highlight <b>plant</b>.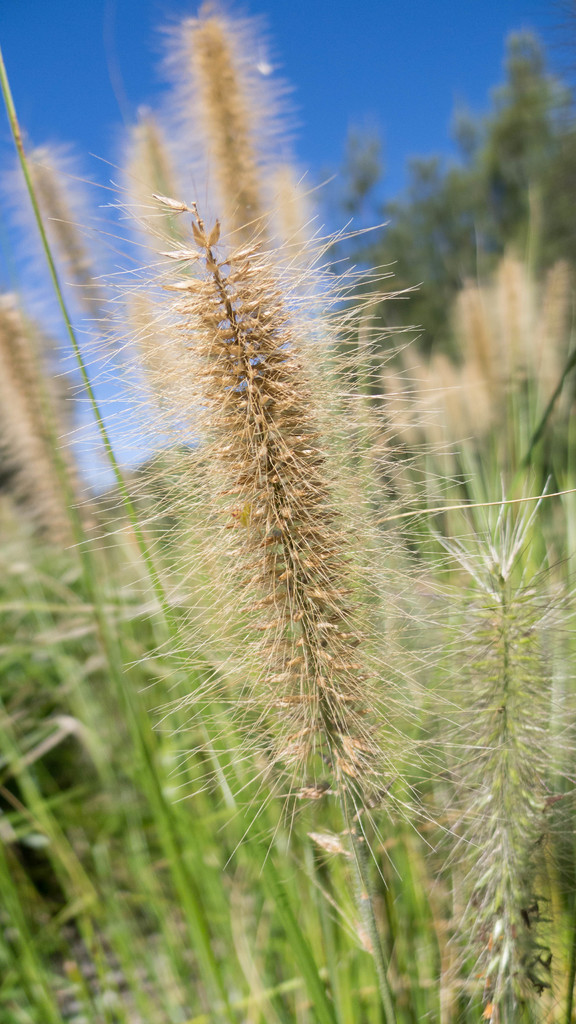
Highlighted region: pyautogui.locateOnScreen(0, 0, 575, 1023).
